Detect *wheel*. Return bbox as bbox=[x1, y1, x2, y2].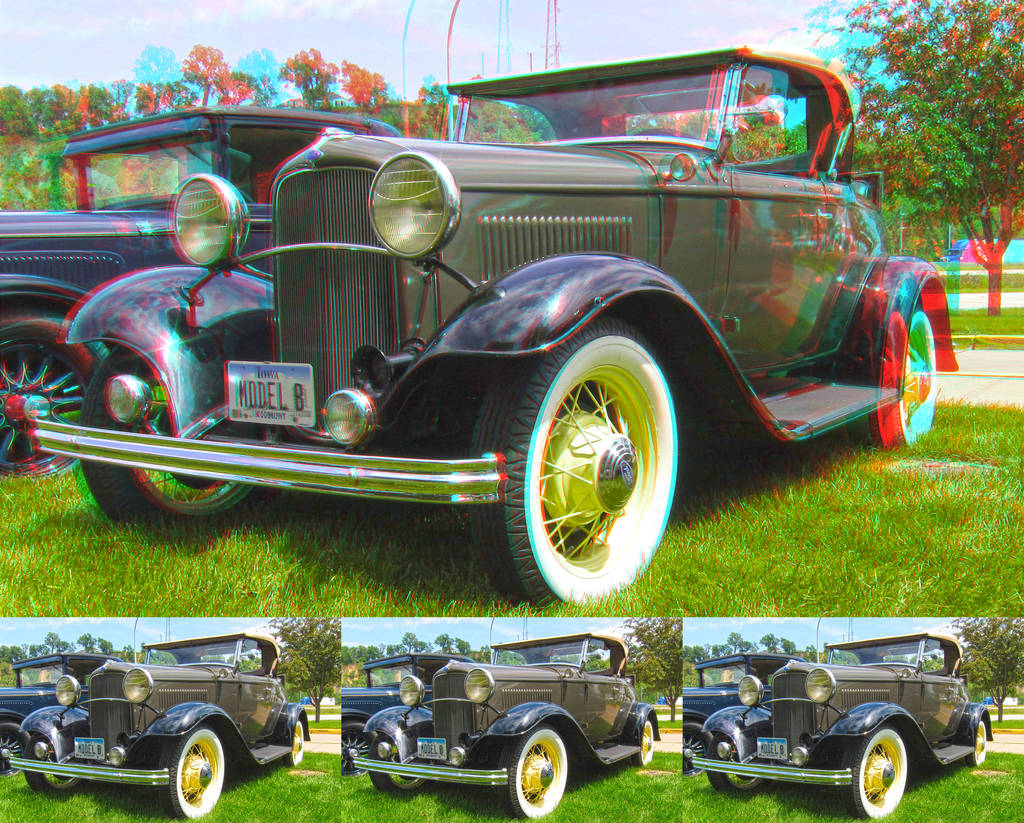
bbox=[840, 723, 907, 822].
